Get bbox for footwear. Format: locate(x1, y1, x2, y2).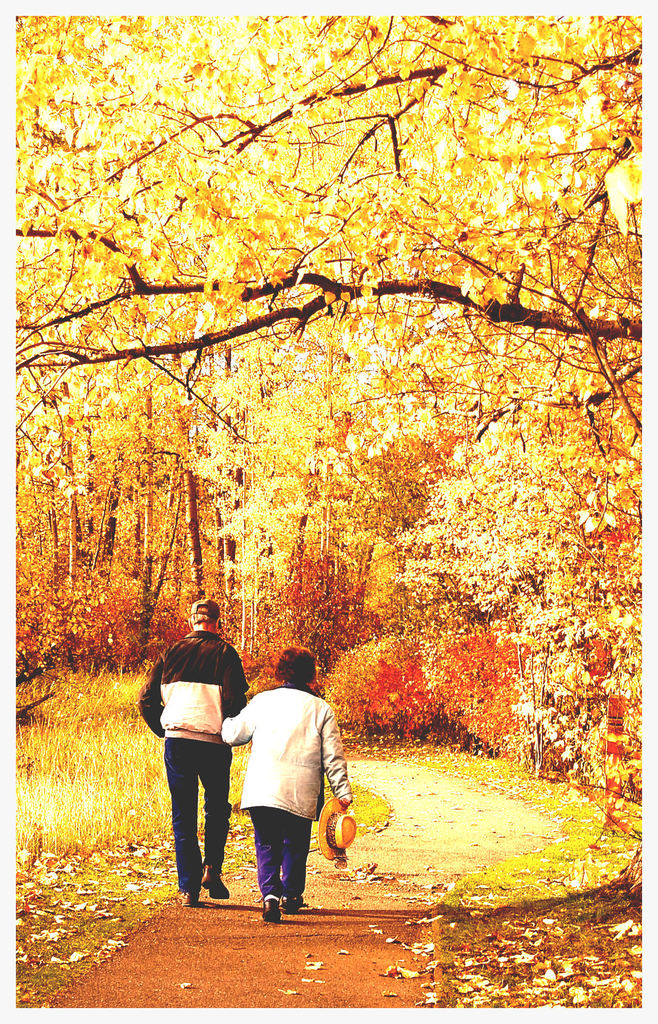
locate(202, 865, 226, 902).
